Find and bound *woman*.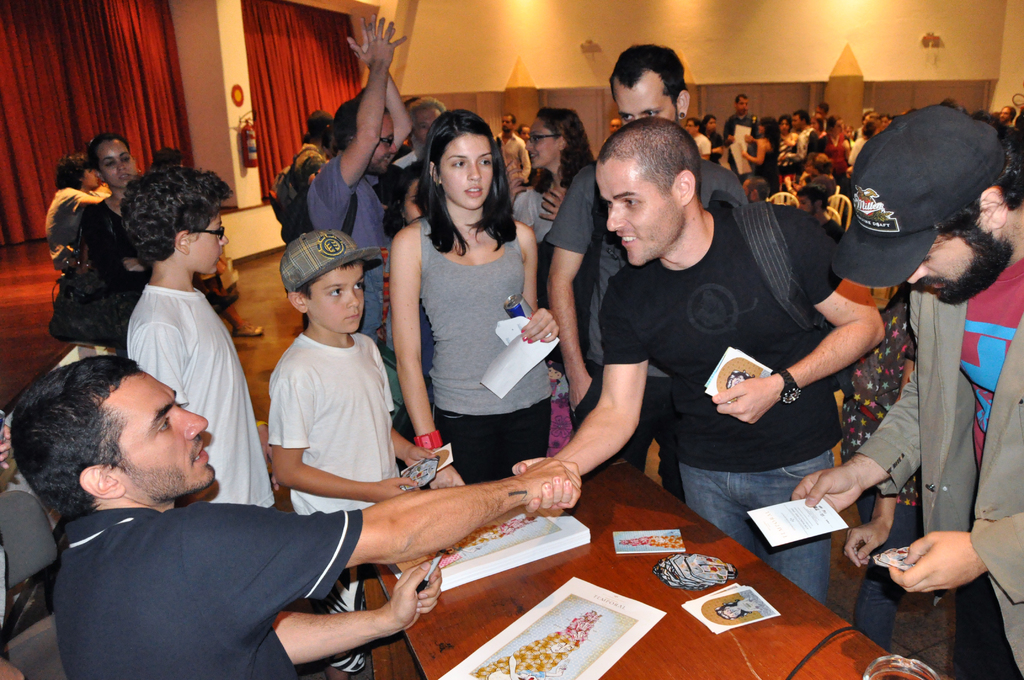
Bound: [523,102,595,235].
